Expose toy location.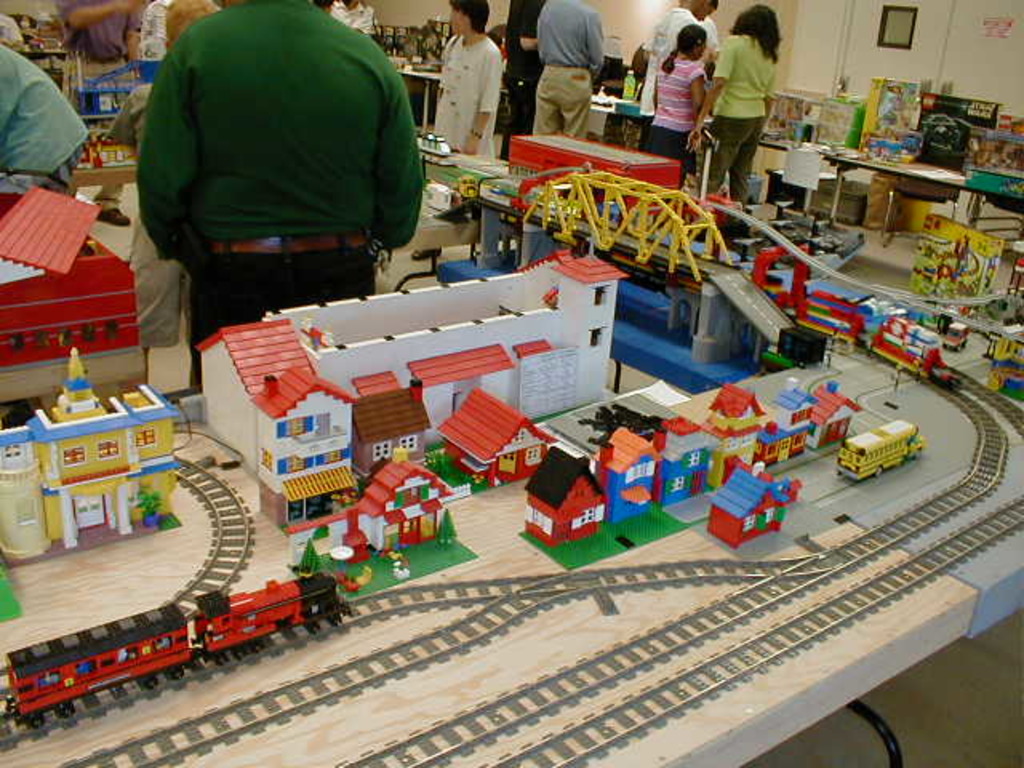
Exposed at <region>846, 410, 930, 491</region>.
